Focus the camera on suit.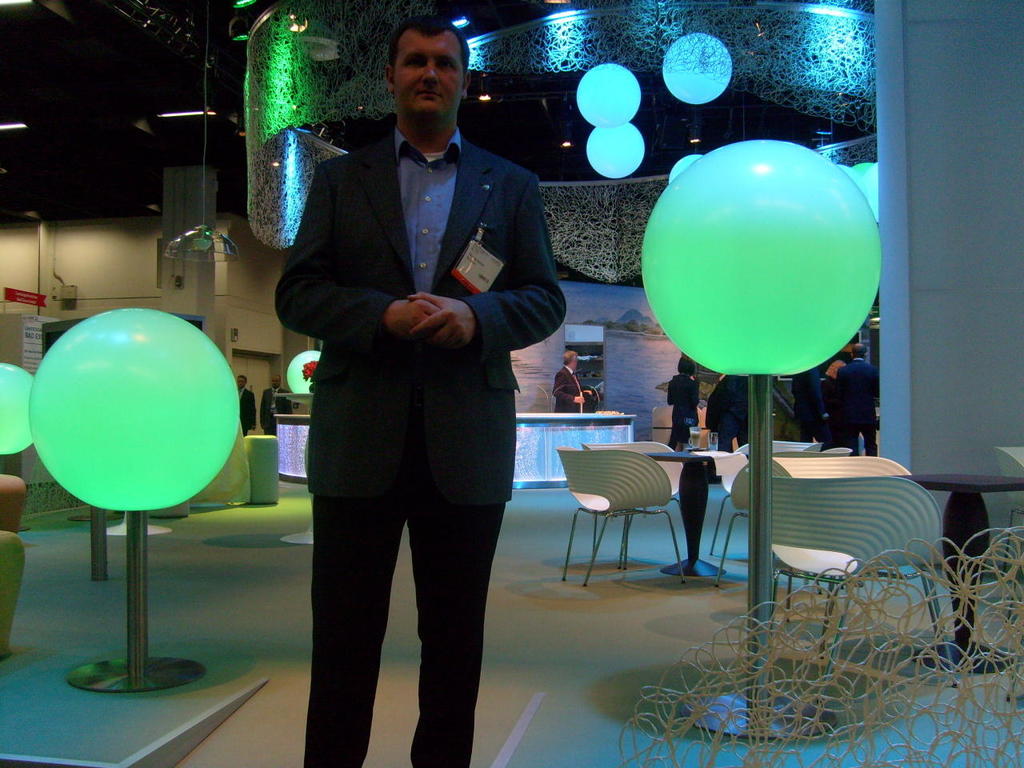
Focus region: bbox=(553, 362, 586, 415).
